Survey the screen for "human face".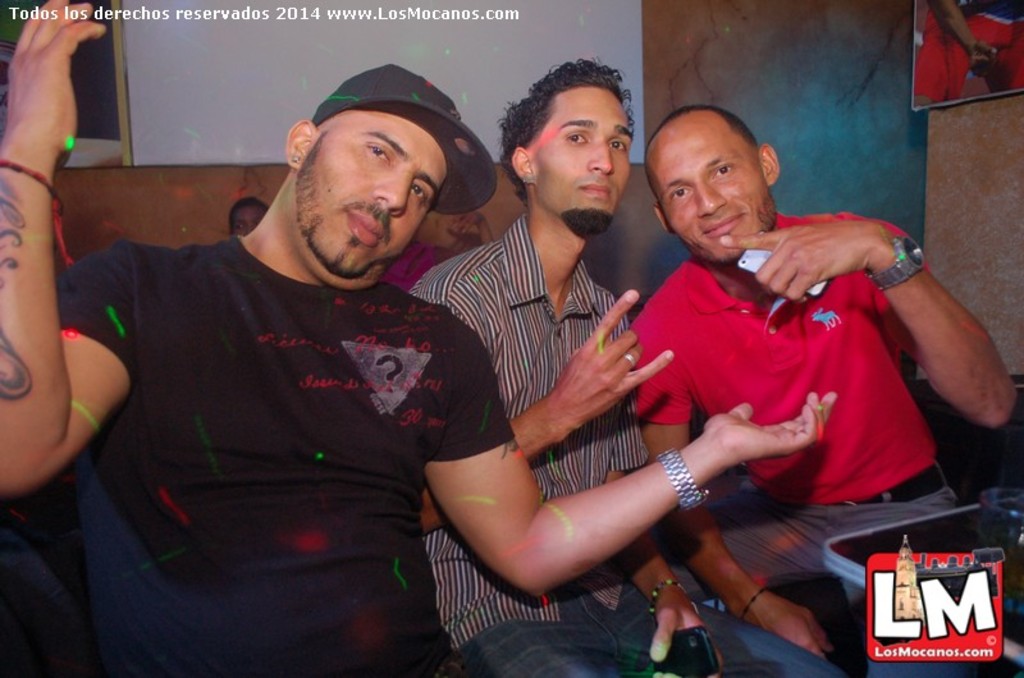
Survey found: [x1=654, y1=127, x2=777, y2=267].
